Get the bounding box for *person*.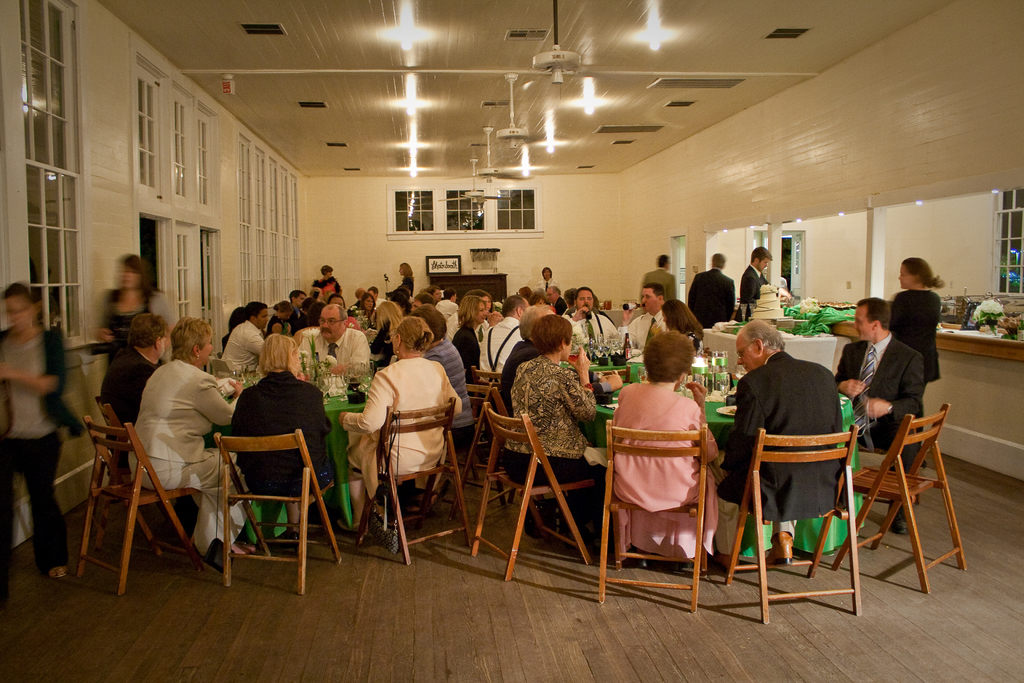
[642, 255, 684, 300].
